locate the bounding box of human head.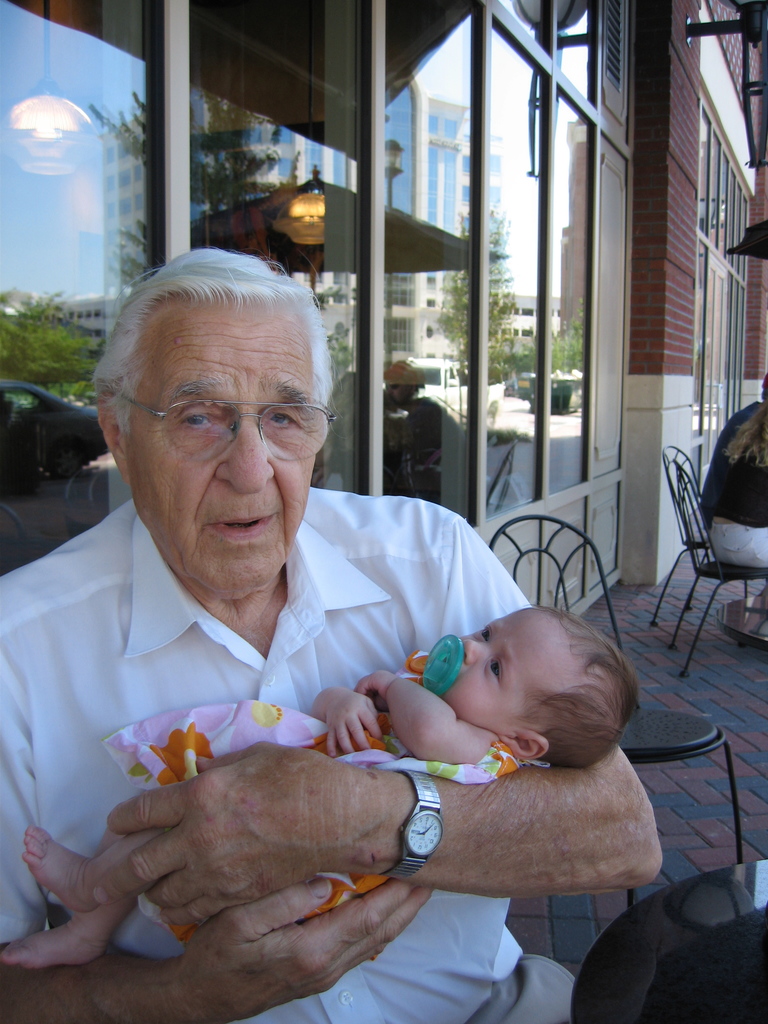
Bounding box: [left=432, top=601, right=640, bottom=772].
